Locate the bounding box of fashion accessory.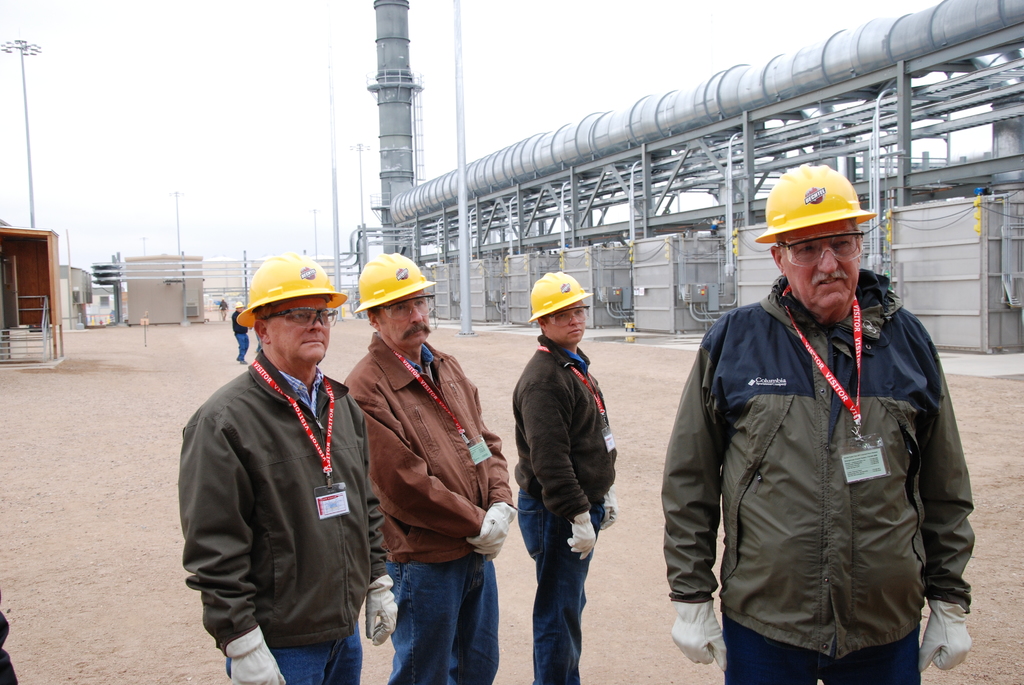
Bounding box: crop(568, 510, 598, 560).
